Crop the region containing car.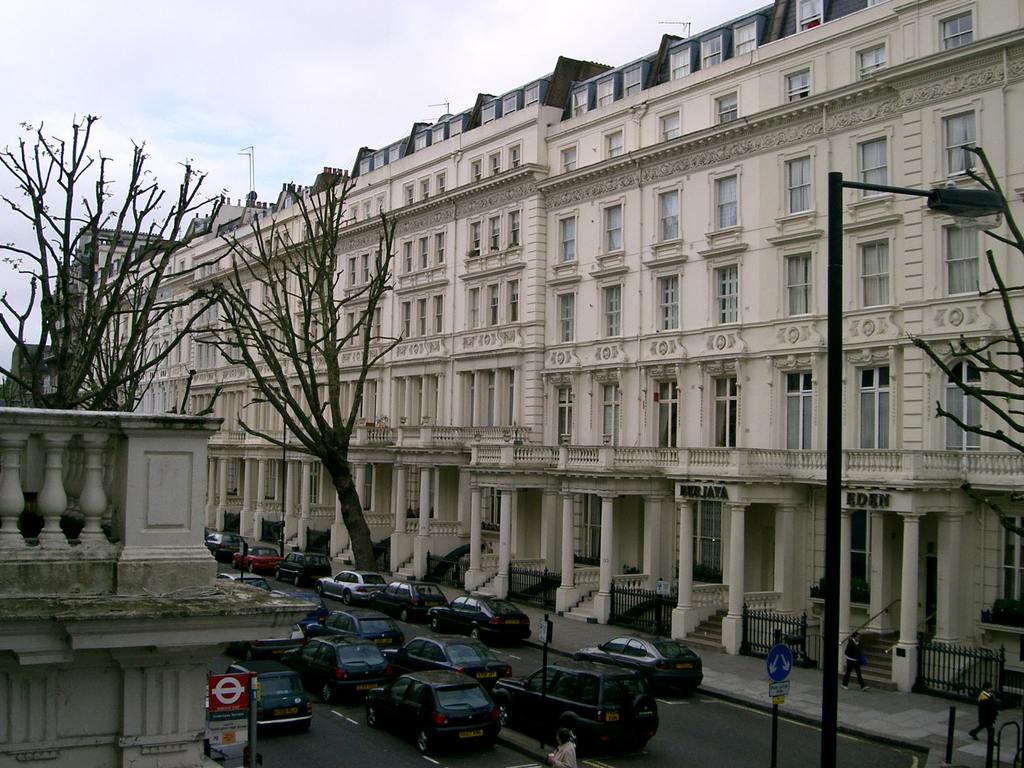
Crop region: 580:630:704:692.
